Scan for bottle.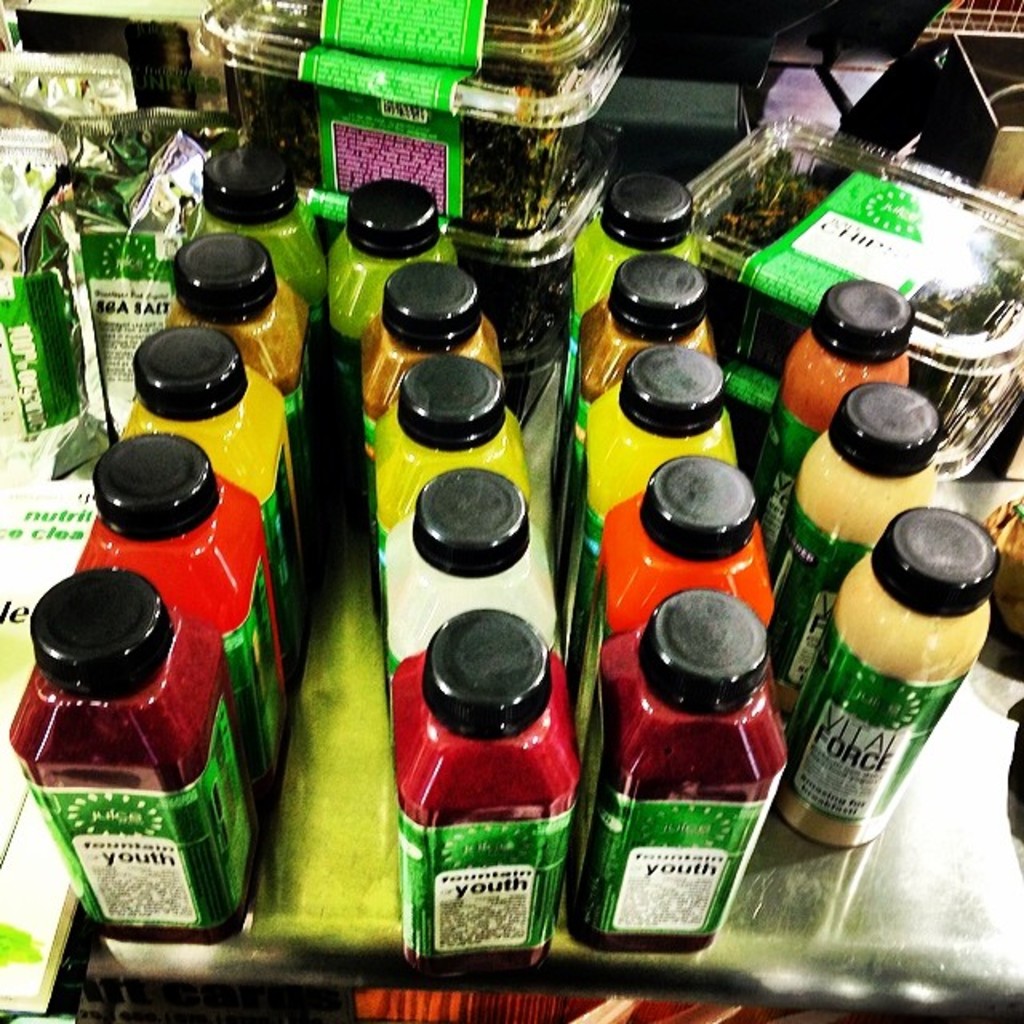
Scan result: bbox=[565, 262, 718, 456].
